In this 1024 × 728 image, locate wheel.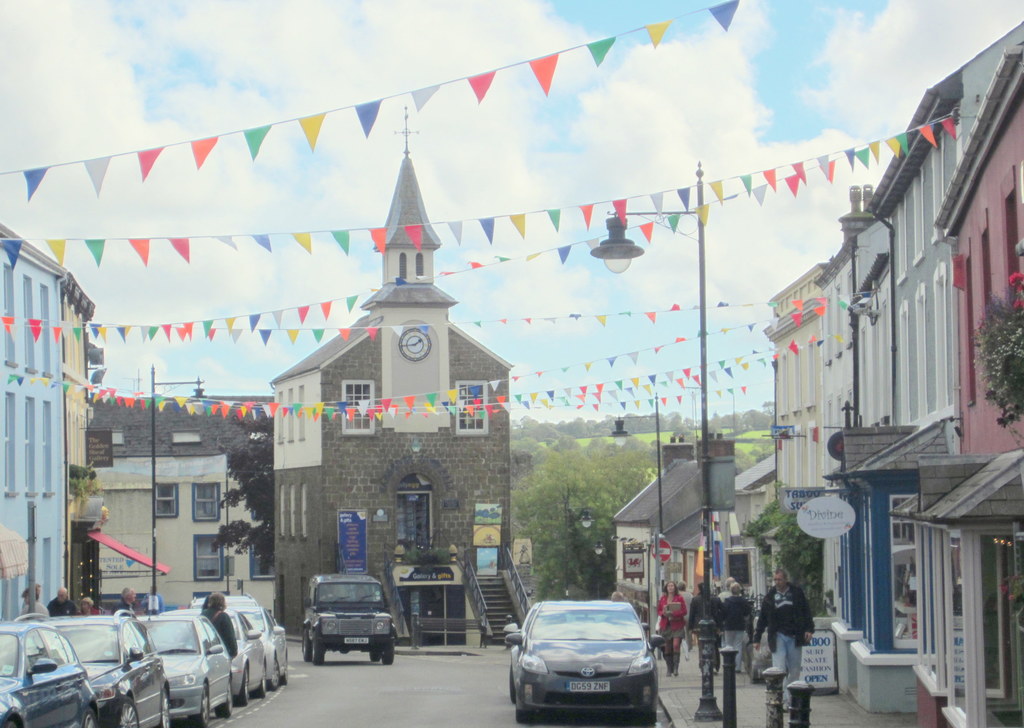
Bounding box: bbox=(260, 670, 268, 699).
